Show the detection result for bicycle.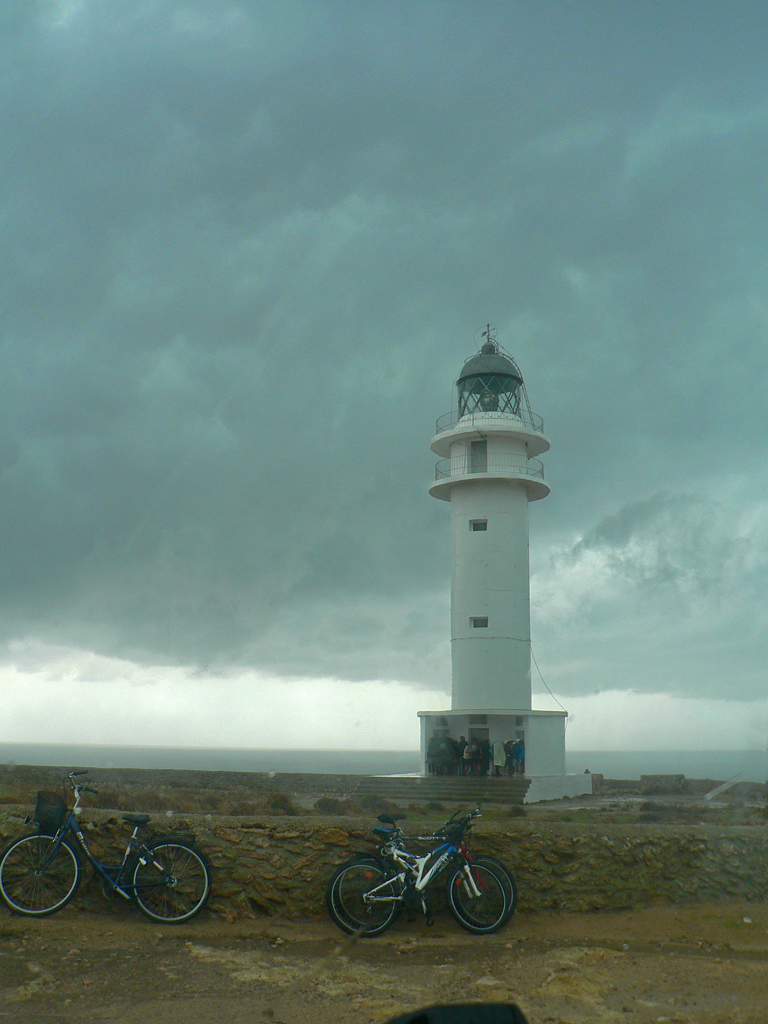
15 783 212 922.
